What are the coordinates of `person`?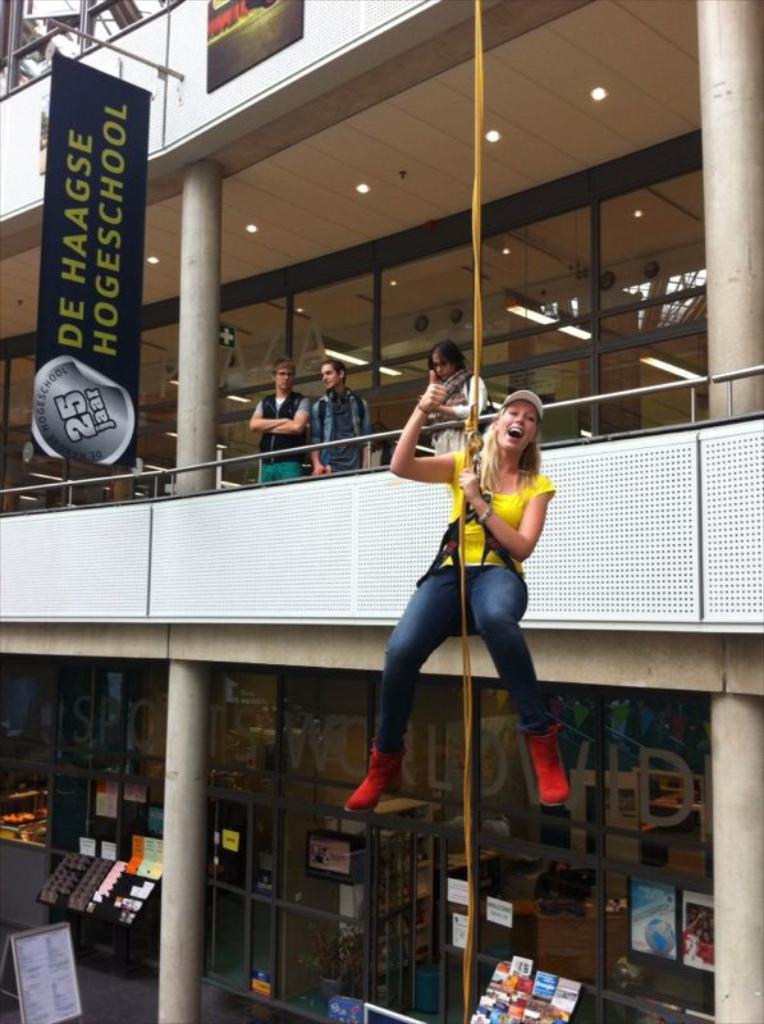
select_region(308, 352, 371, 472).
